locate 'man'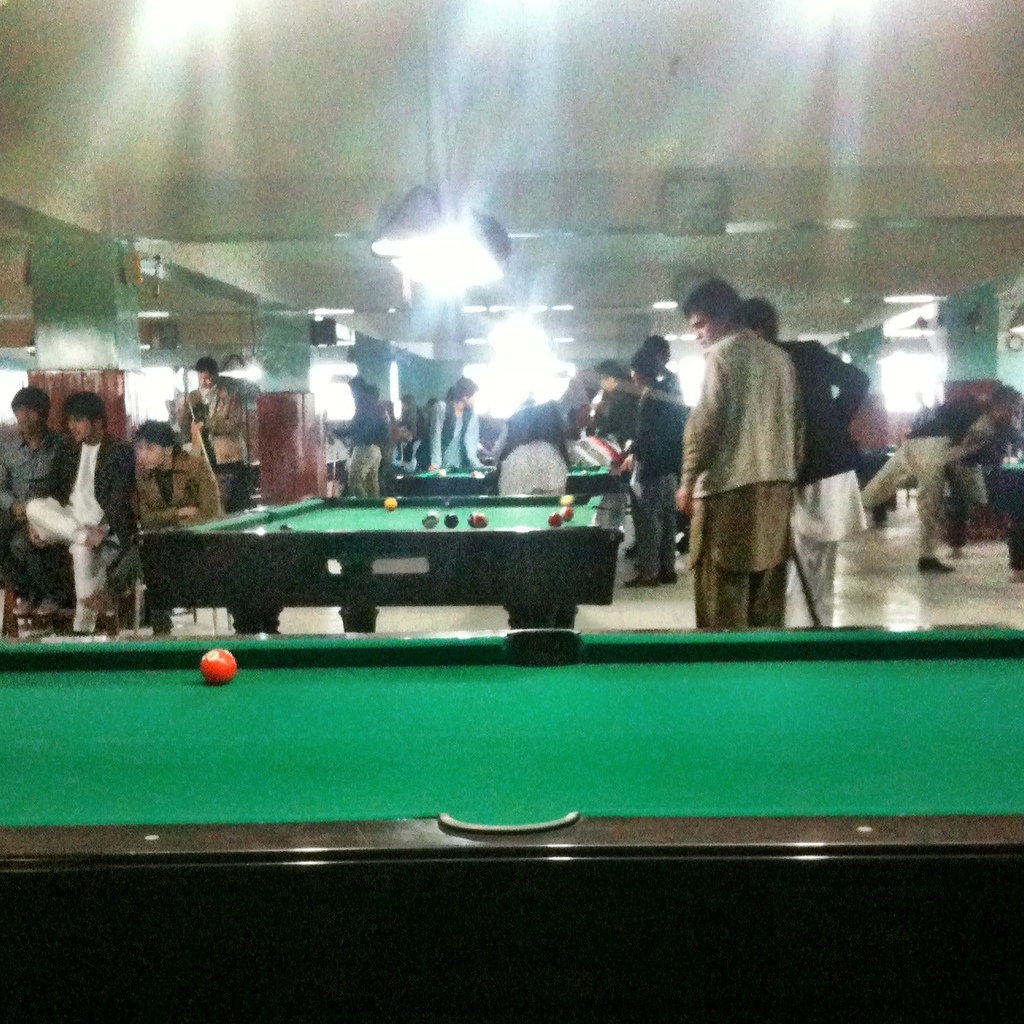
bbox=[334, 370, 388, 500]
